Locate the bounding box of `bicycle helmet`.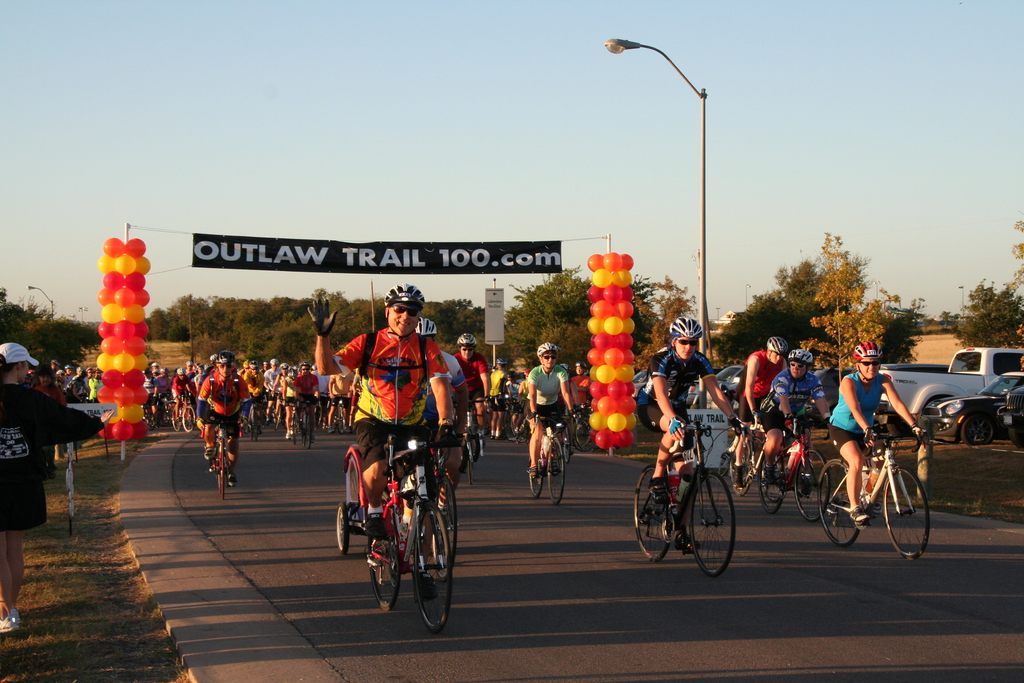
Bounding box: box=[386, 286, 422, 301].
